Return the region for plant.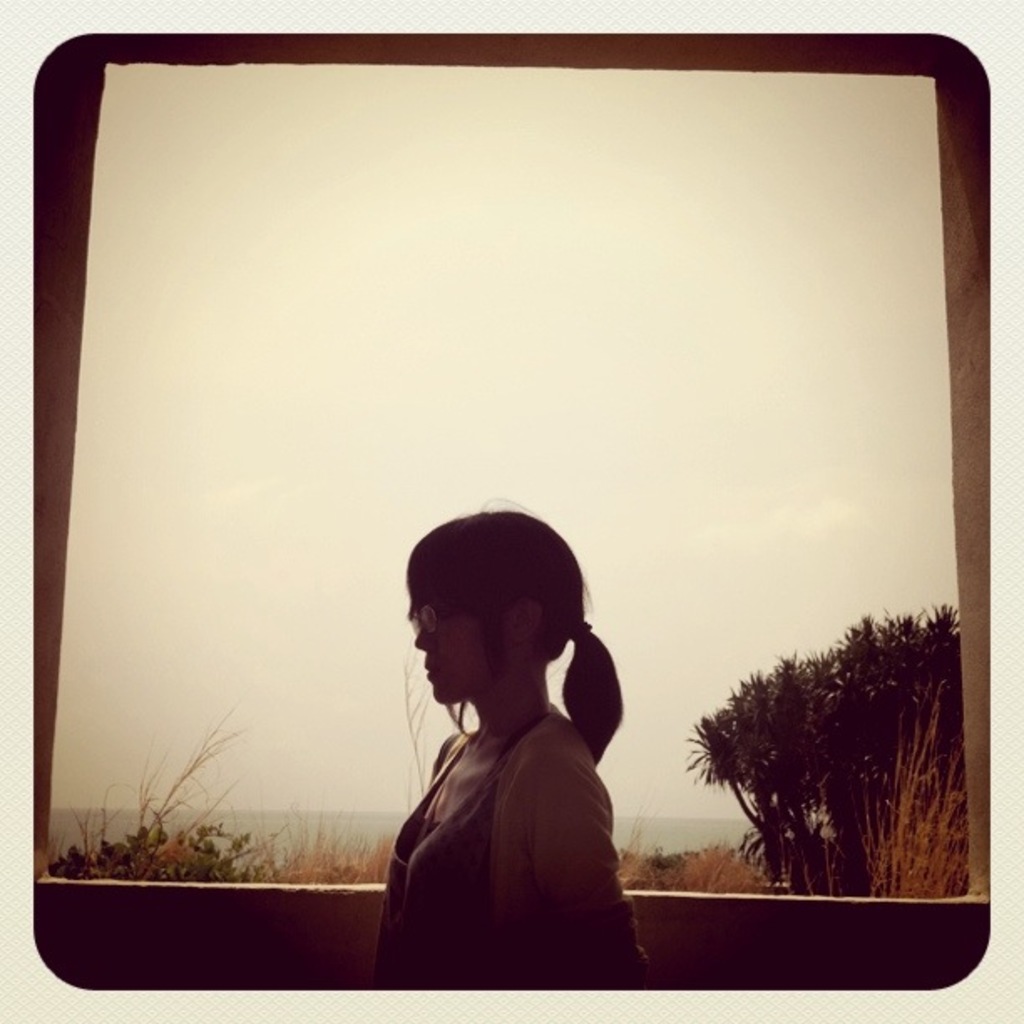
bbox=[37, 694, 286, 899].
